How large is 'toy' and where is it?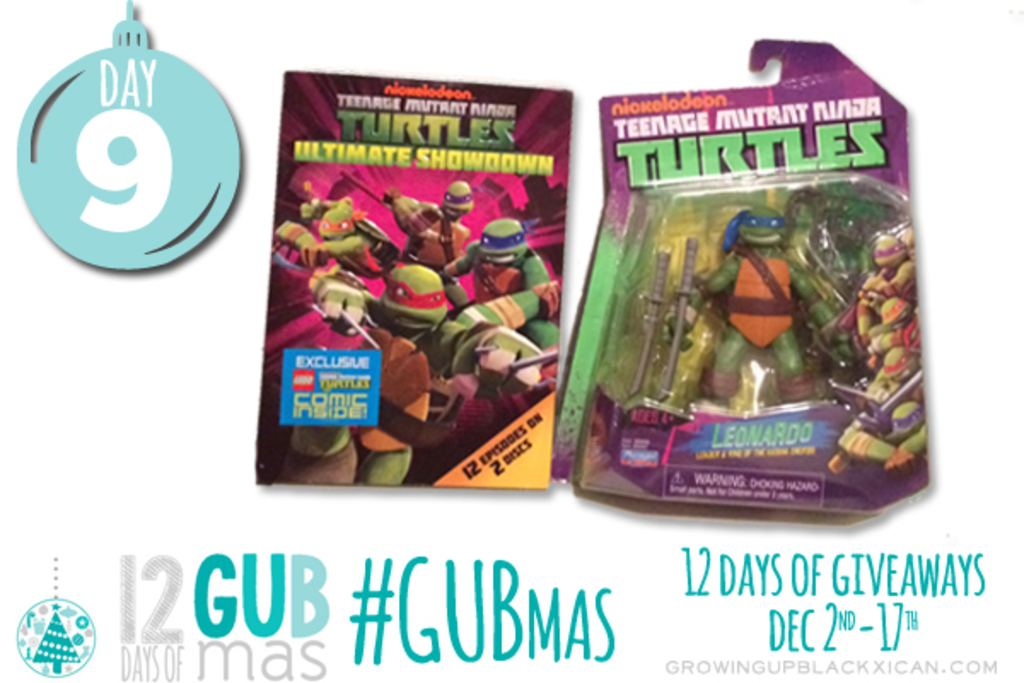
Bounding box: (654,234,696,405).
